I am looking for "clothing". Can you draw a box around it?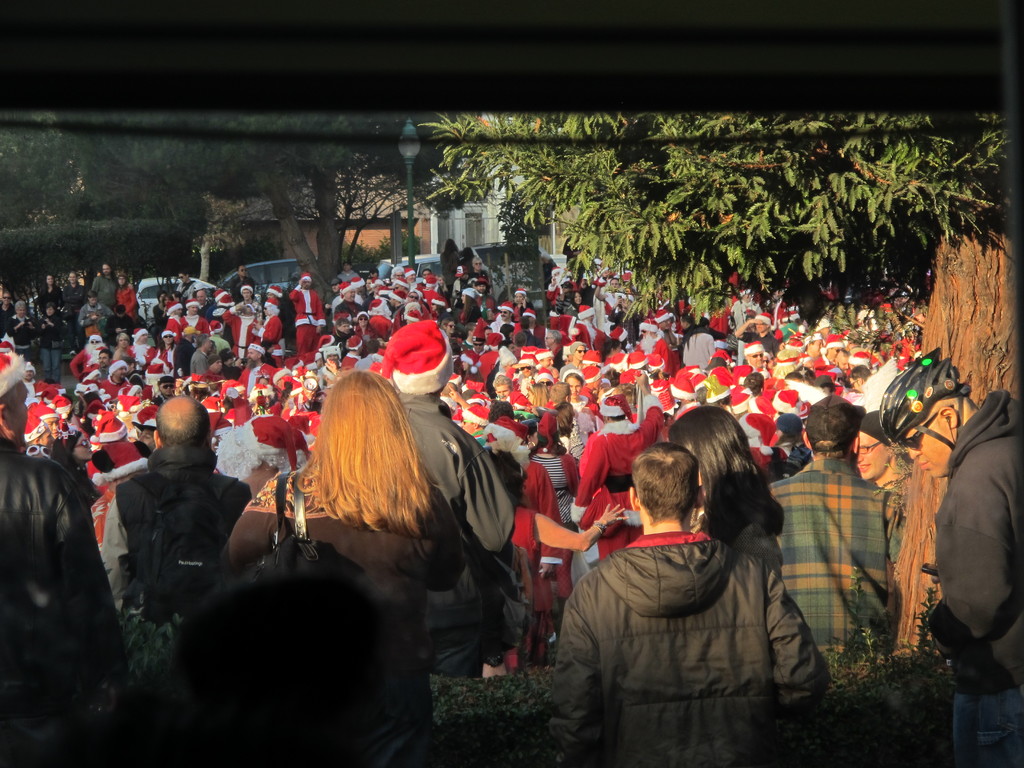
Sure, the bounding box is region(769, 458, 935, 683).
